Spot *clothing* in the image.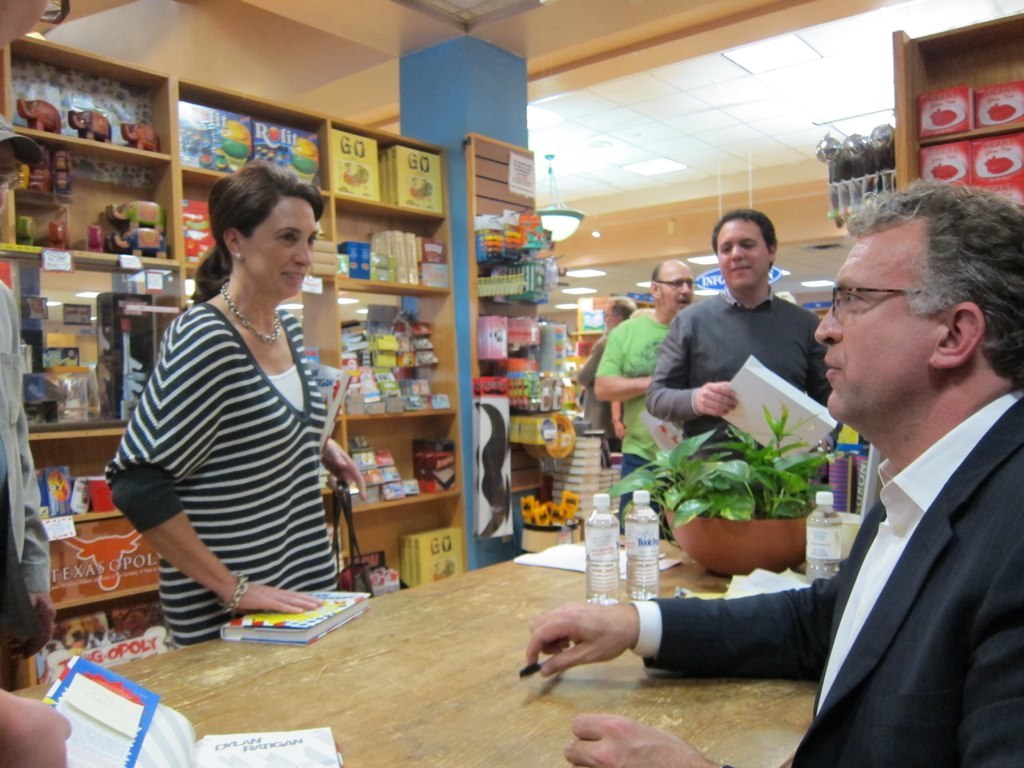
*clothing* found at pyautogui.locateOnScreen(110, 255, 341, 636).
